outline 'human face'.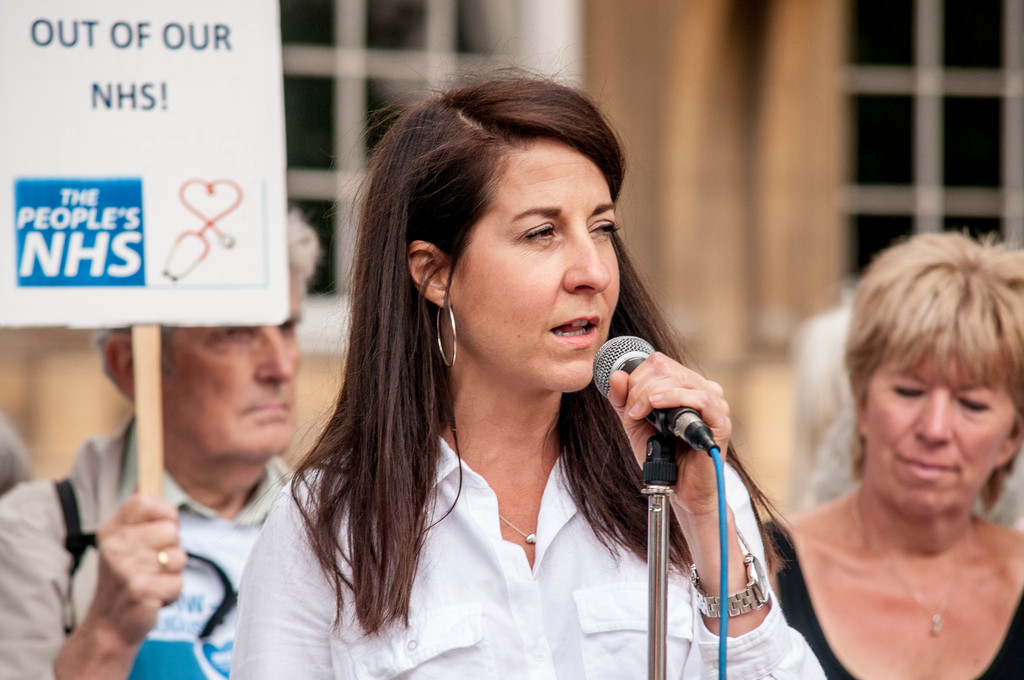
Outline: <bbox>451, 144, 623, 394</bbox>.
